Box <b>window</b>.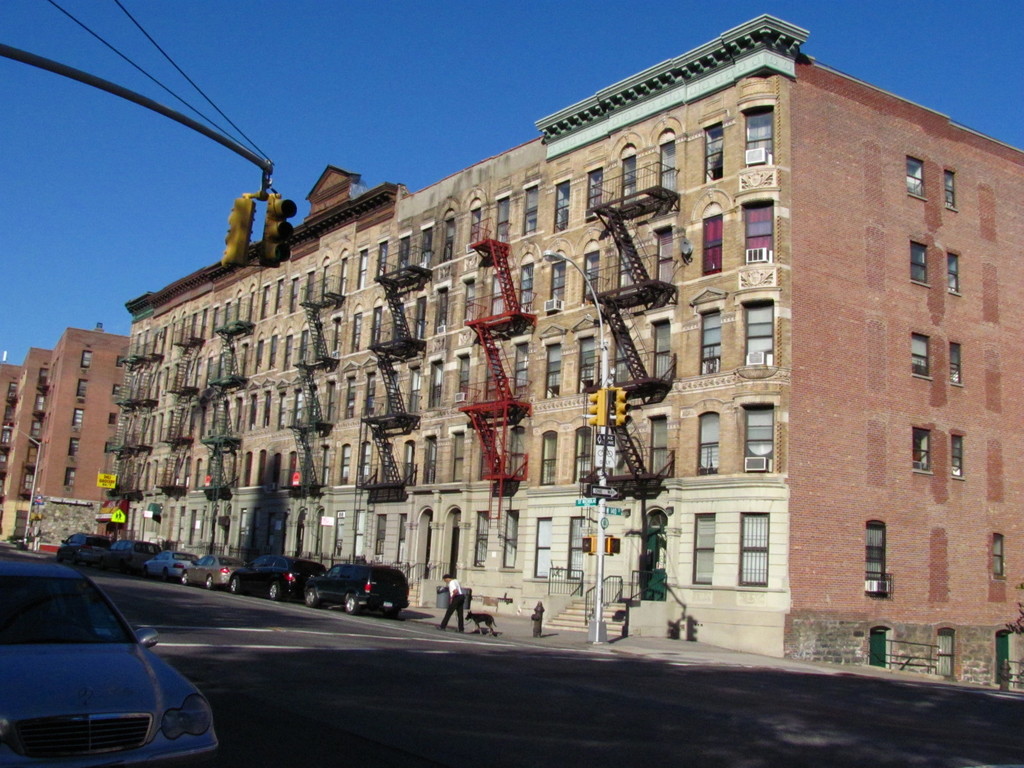
(508,420,521,467).
